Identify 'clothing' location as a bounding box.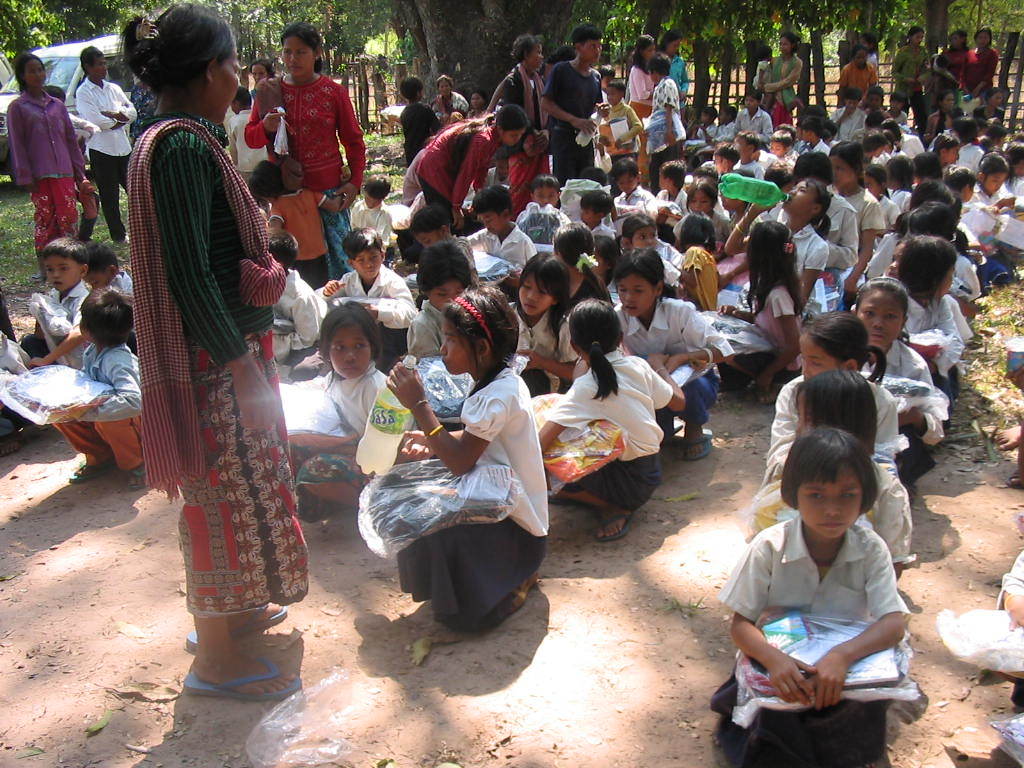
box=[490, 66, 556, 206].
